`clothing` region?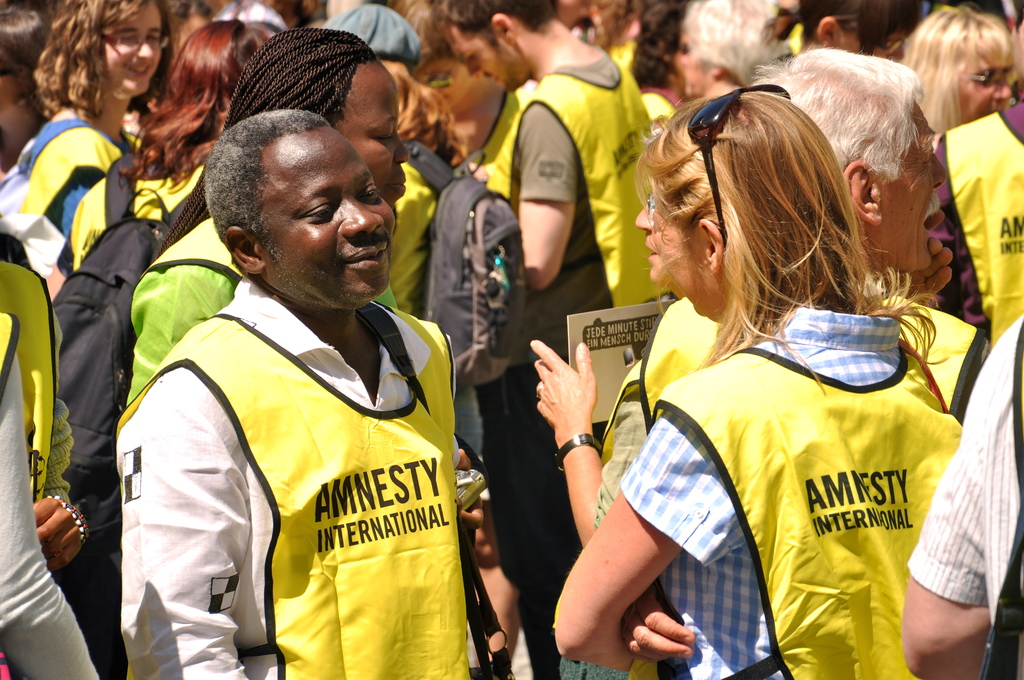
{"left": 929, "top": 102, "right": 1023, "bottom": 362}
